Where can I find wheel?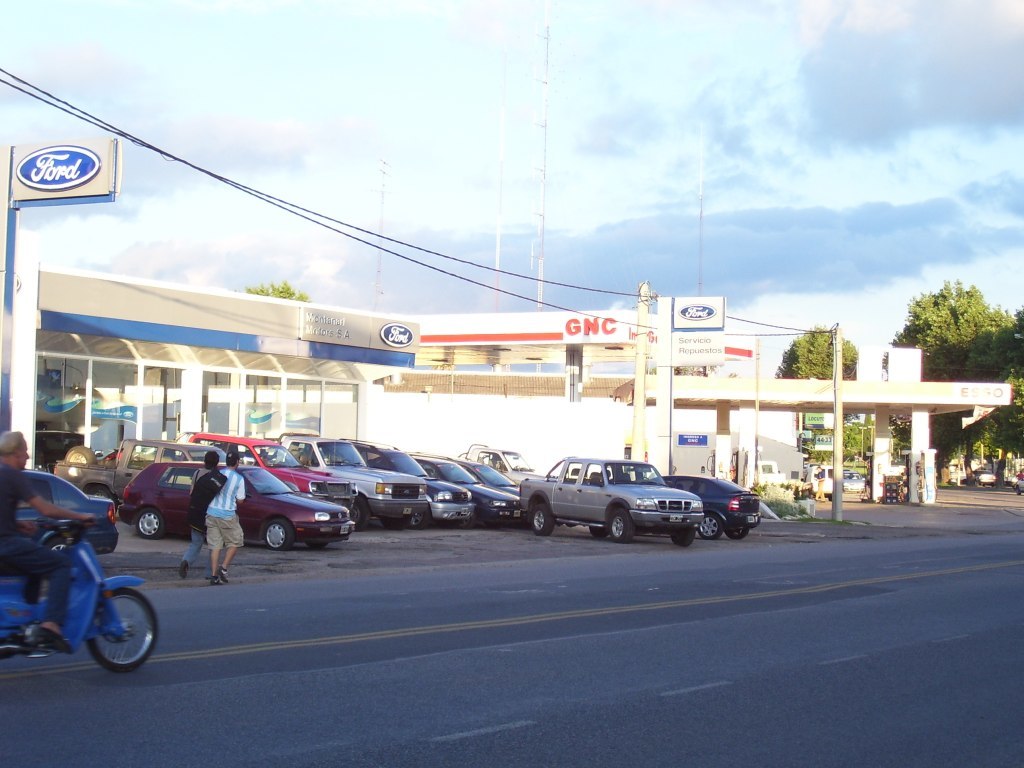
You can find it at {"x1": 129, "y1": 507, "x2": 164, "y2": 538}.
